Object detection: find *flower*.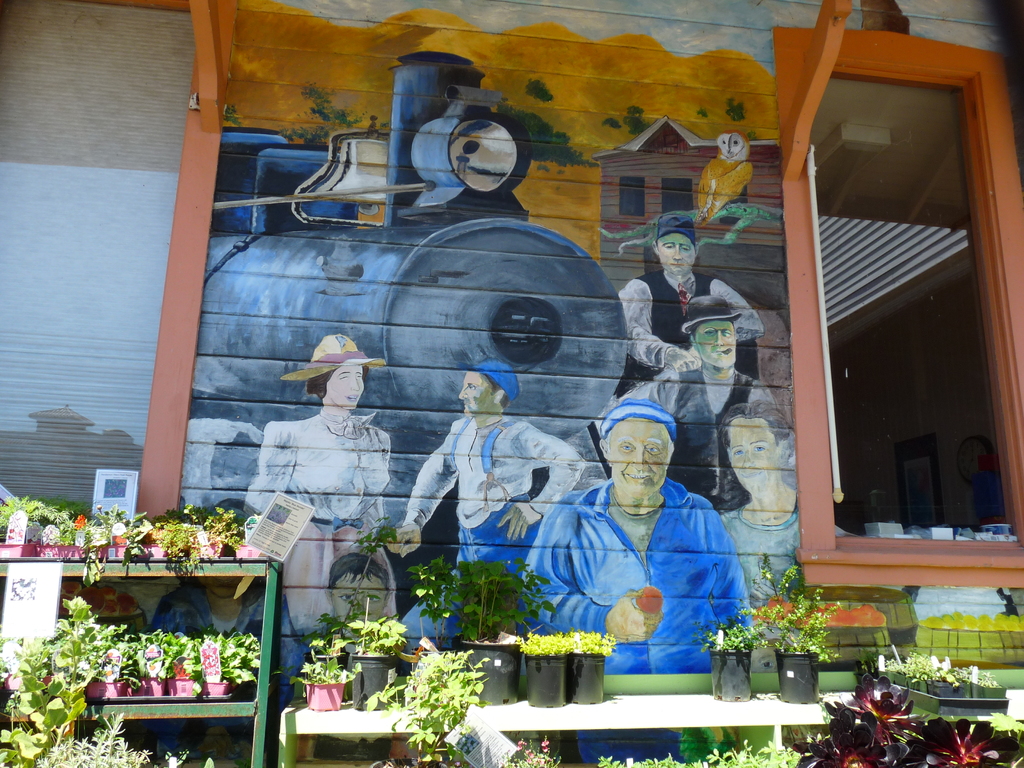
[x1=147, y1=657, x2=165, y2=679].
